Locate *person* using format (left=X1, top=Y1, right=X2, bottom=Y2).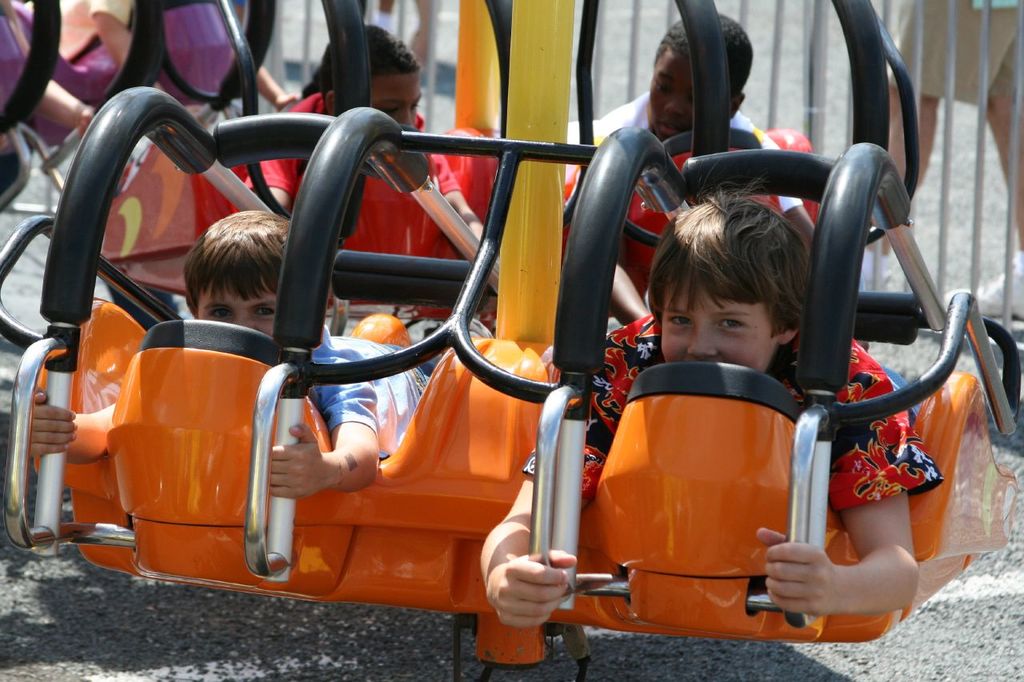
(left=479, top=180, right=947, bottom=626).
